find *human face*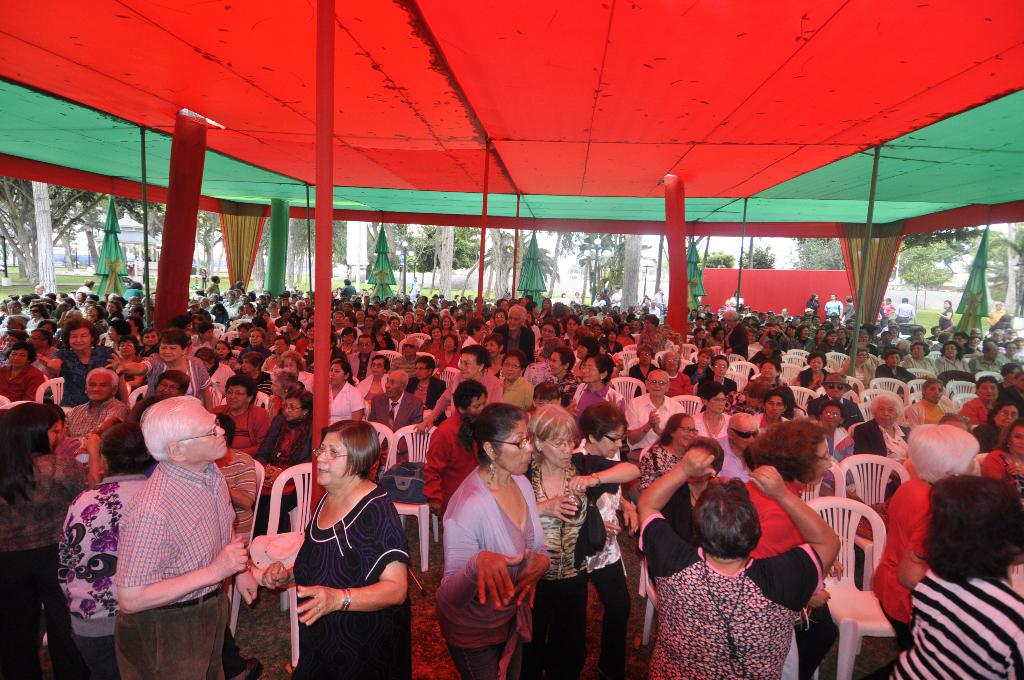
502,355,519,382
